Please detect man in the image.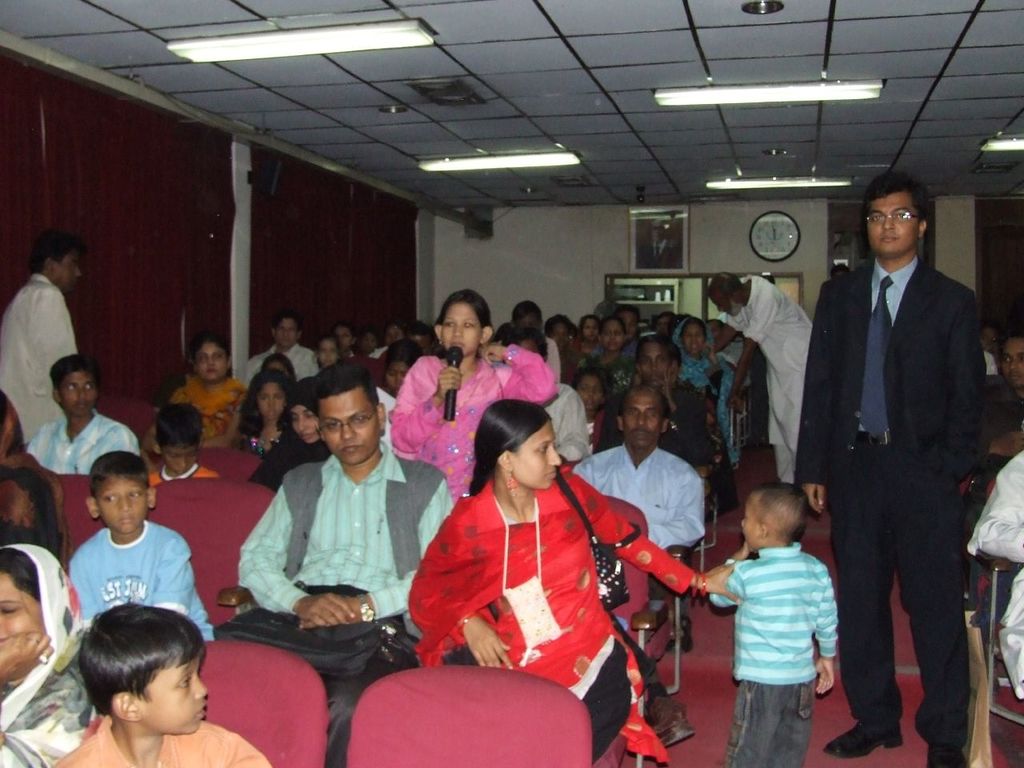
{"left": 237, "top": 366, "right": 455, "bottom": 766}.
